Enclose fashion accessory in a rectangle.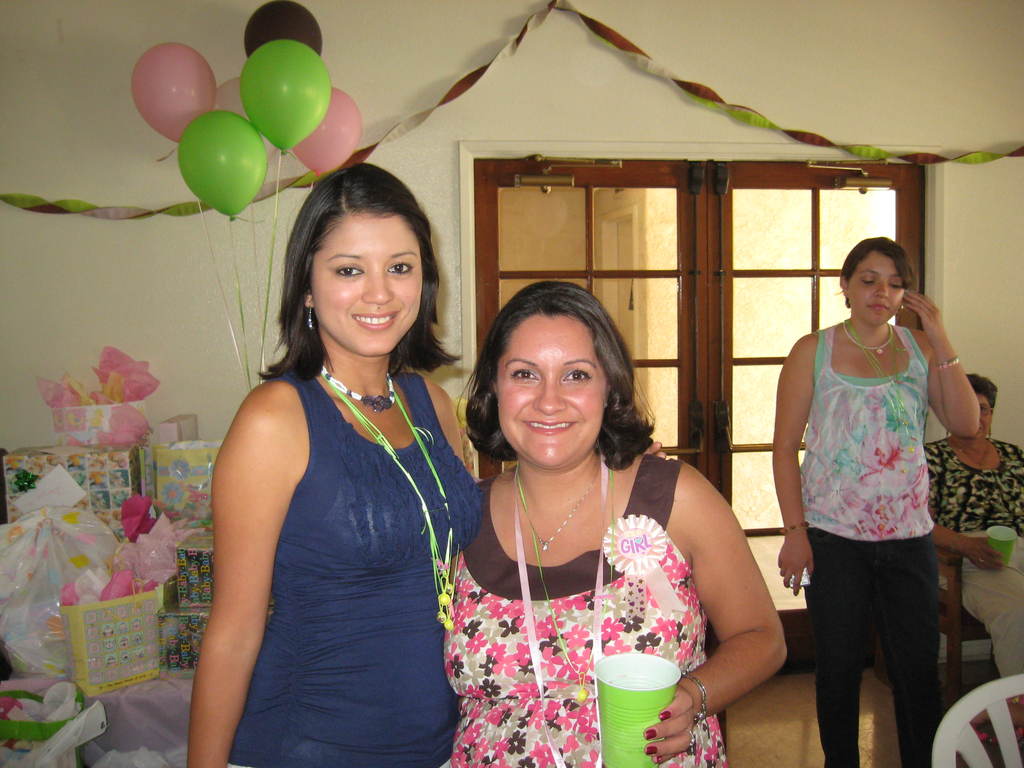
{"left": 307, "top": 300, "right": 316, "bottom": 330}.
